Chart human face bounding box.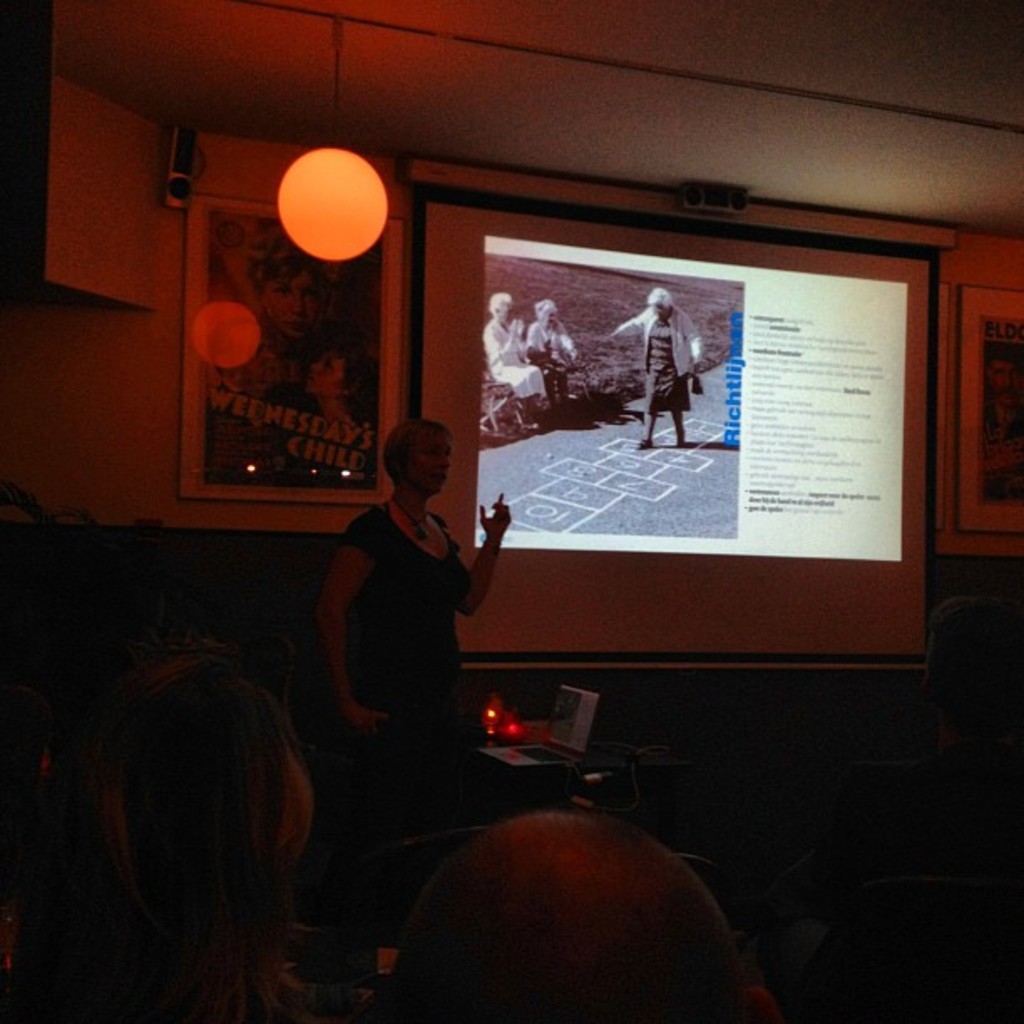
Charted: 408:430:450:492.
